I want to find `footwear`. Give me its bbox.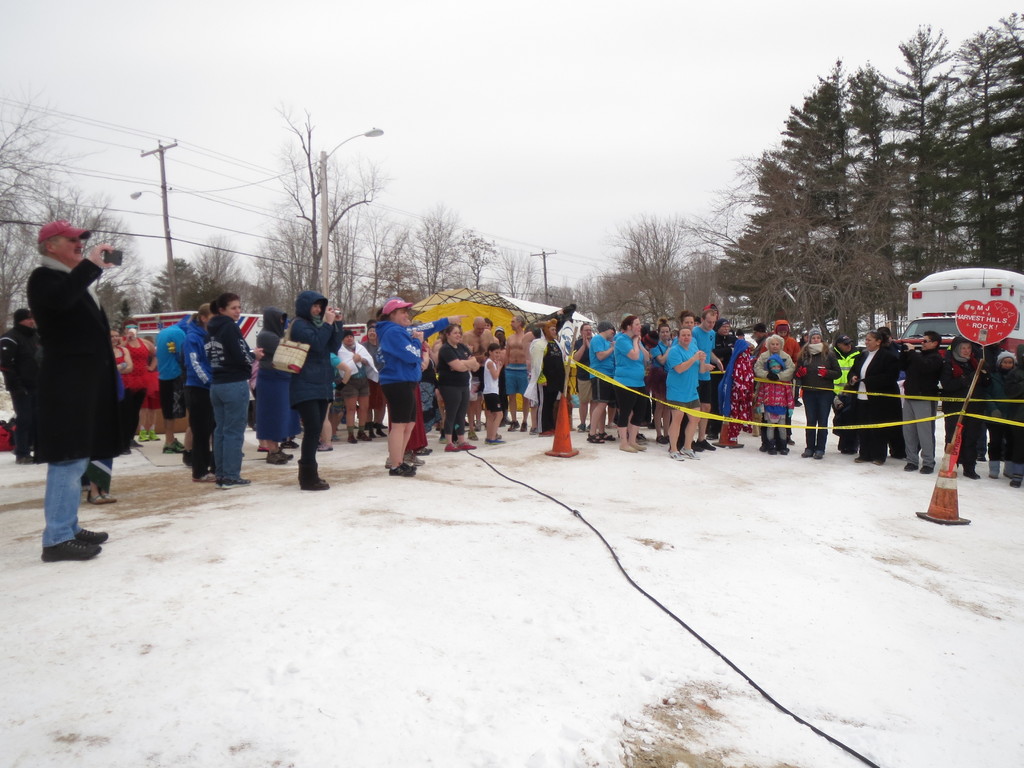
box(360, 433, 371, 442).
